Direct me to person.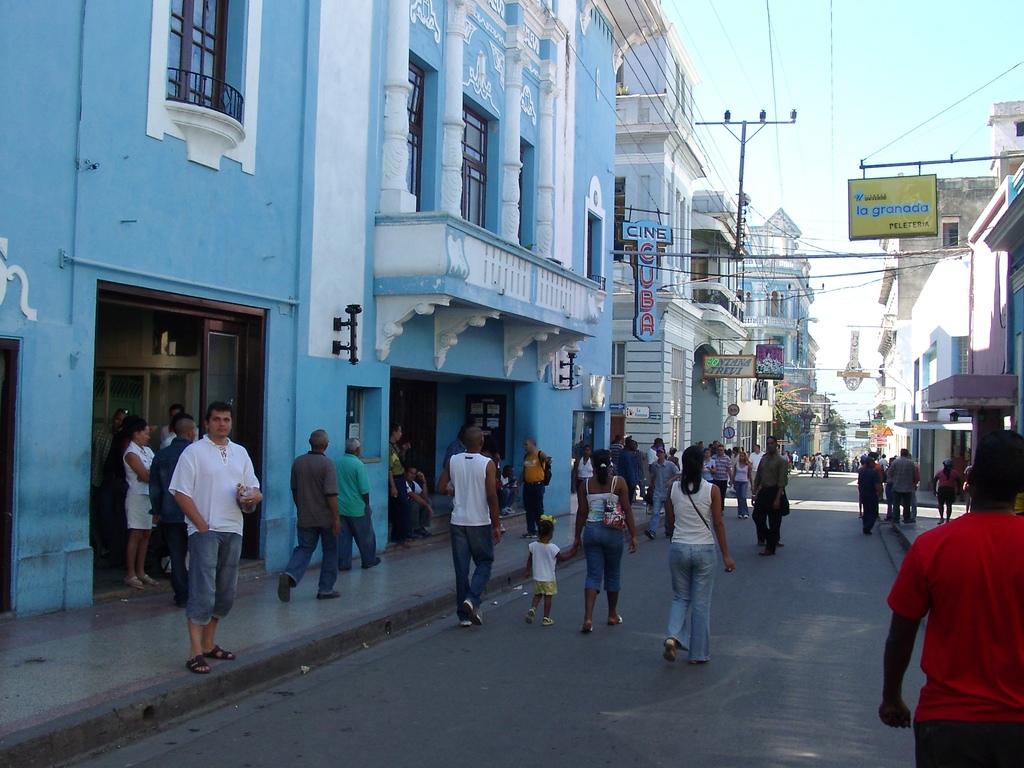
Direction: region(524, 513, 577, 627).
